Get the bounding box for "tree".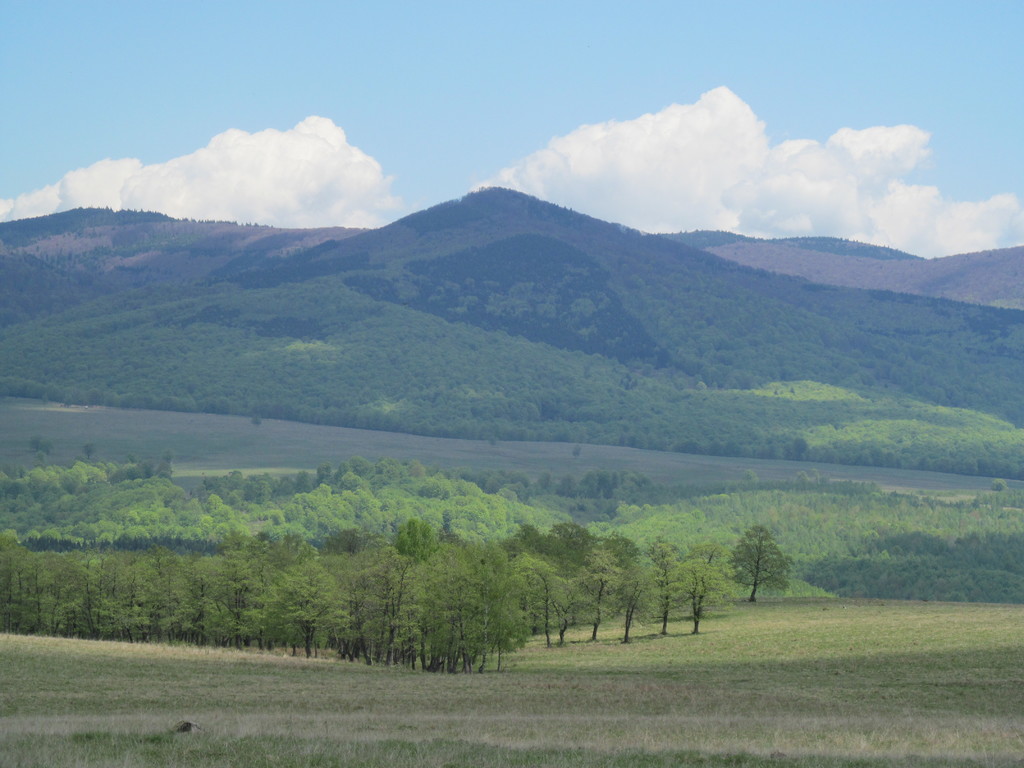
(284, 547, 346, 659).
